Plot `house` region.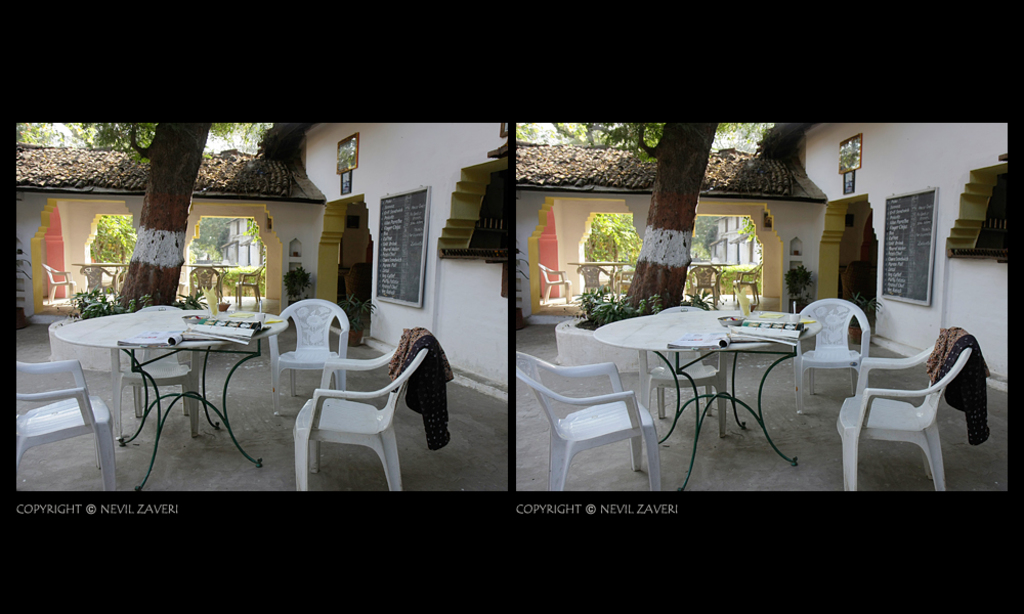
Plotted at pyautogui.locateOnScreen(7, 121, 525, 411).
